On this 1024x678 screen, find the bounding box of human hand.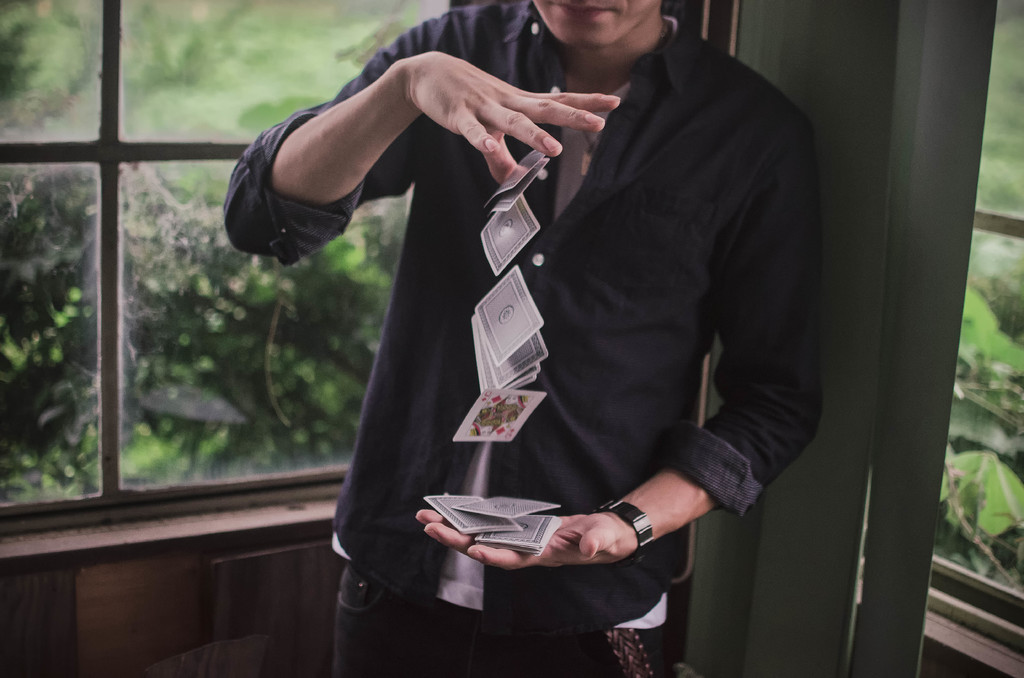
Bounding box: x1=358, y1=45, x2=620, y2=170.
